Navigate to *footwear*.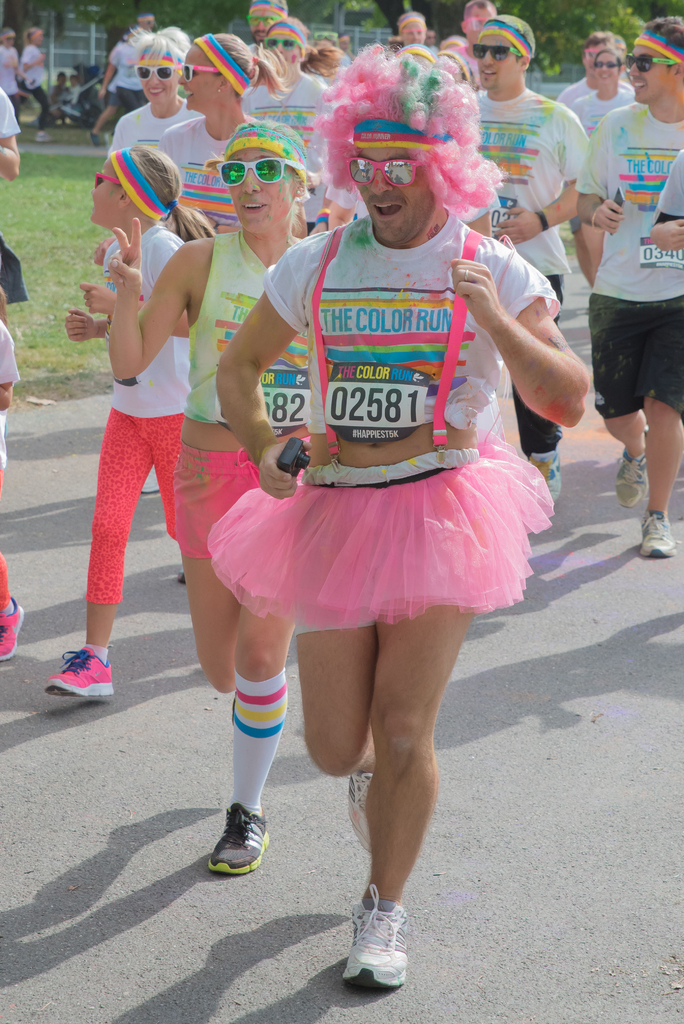
Navigation target: bbox=(340, 905, 415, 990).
